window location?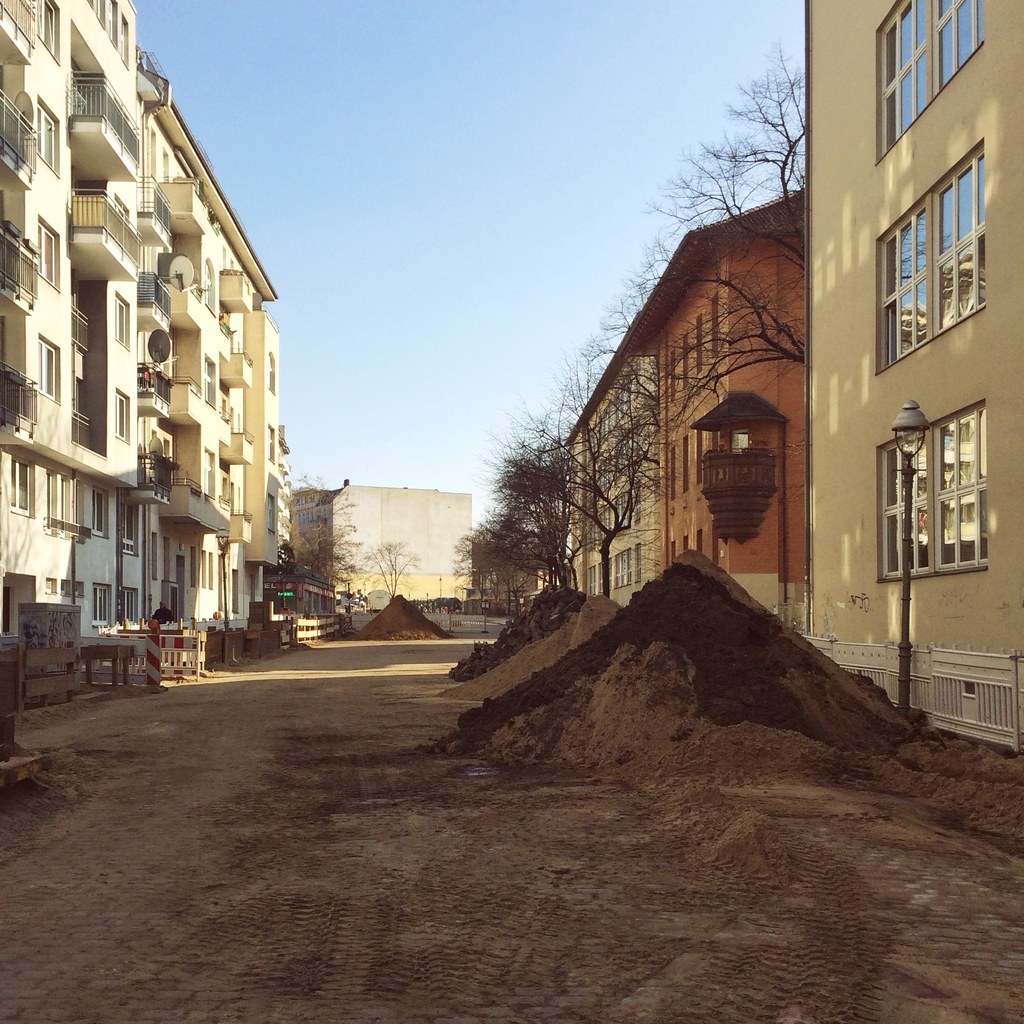
(113, 506, 136, 552)
